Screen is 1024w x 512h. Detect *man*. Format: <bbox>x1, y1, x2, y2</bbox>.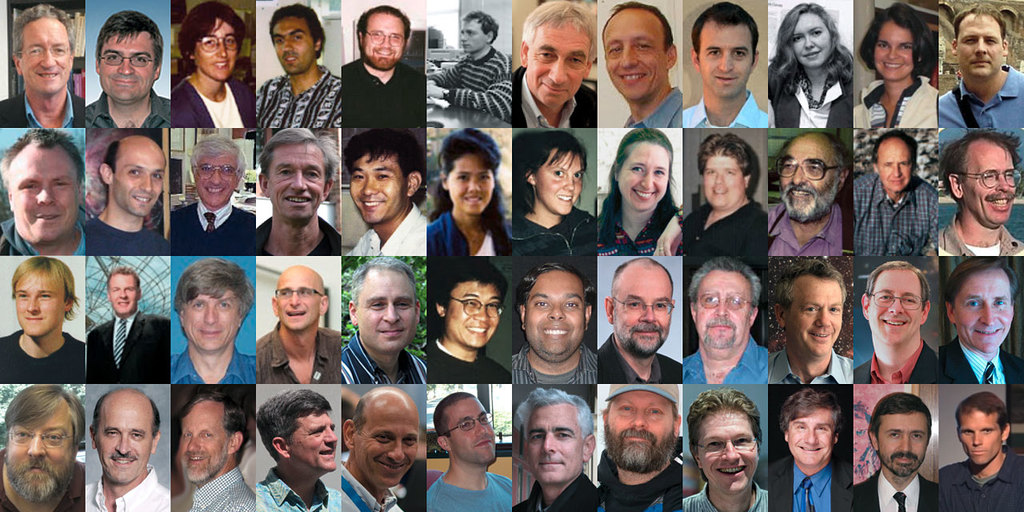
<bbox>263, 387, 344, 511</bbox>.
